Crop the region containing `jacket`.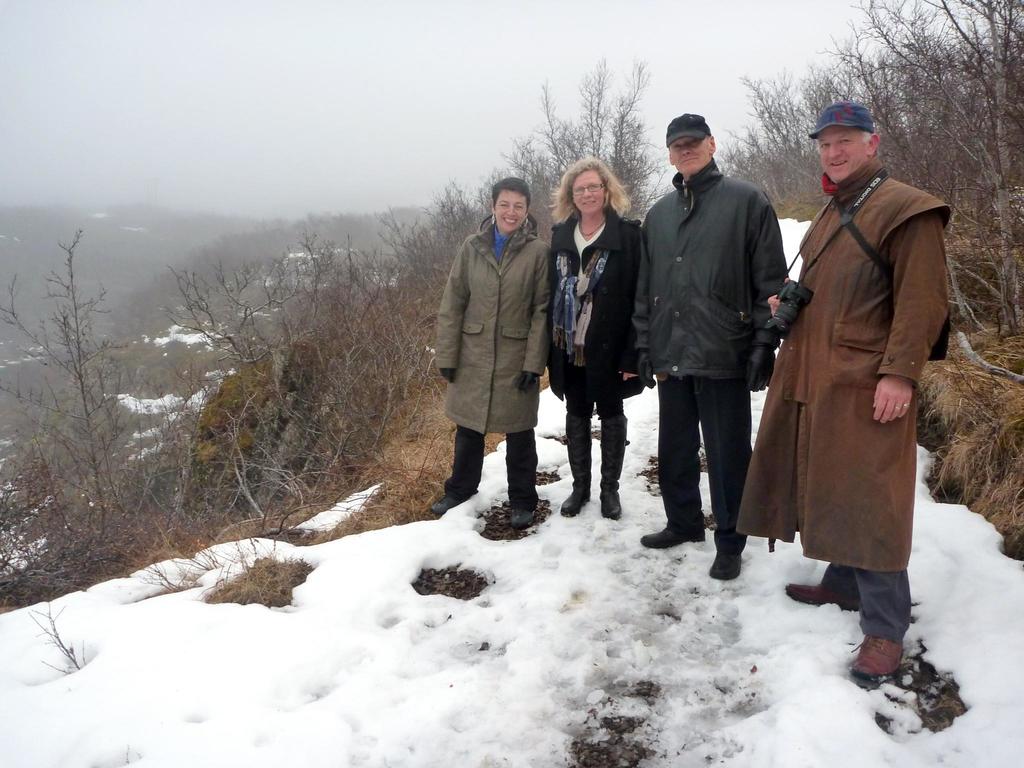
Crop region: {"left": 546, "top": 200, "right": 644, "bottom": 403}.
